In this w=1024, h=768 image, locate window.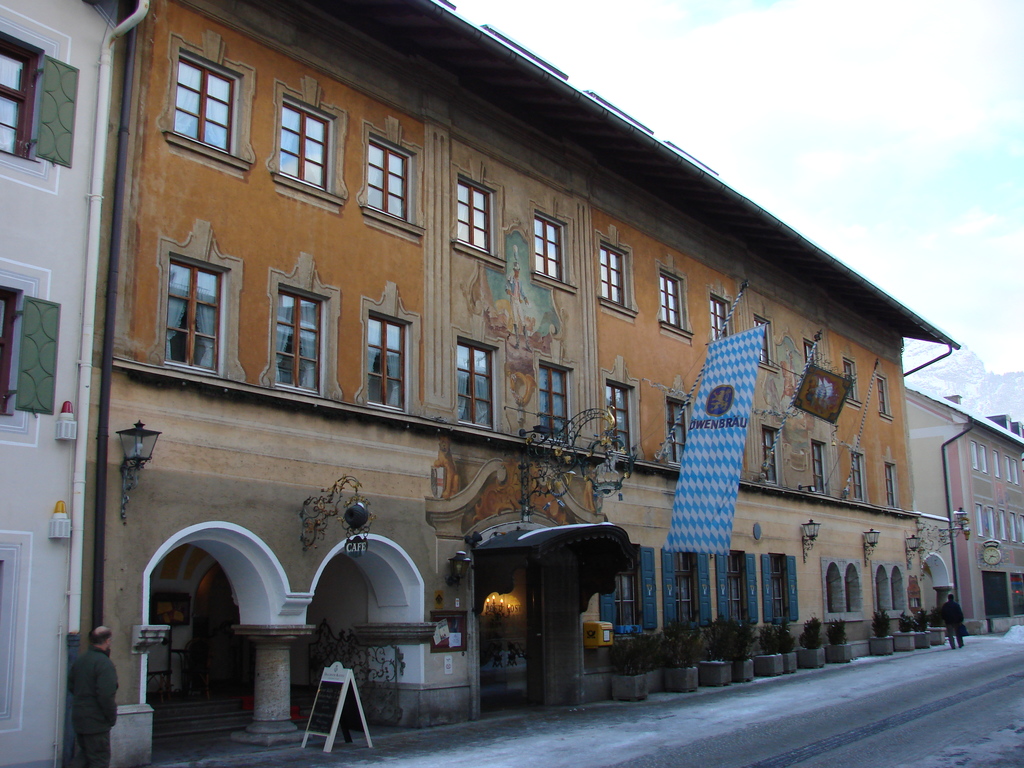
Bounding box: left=451, top=163, right=506, bottom=264.
